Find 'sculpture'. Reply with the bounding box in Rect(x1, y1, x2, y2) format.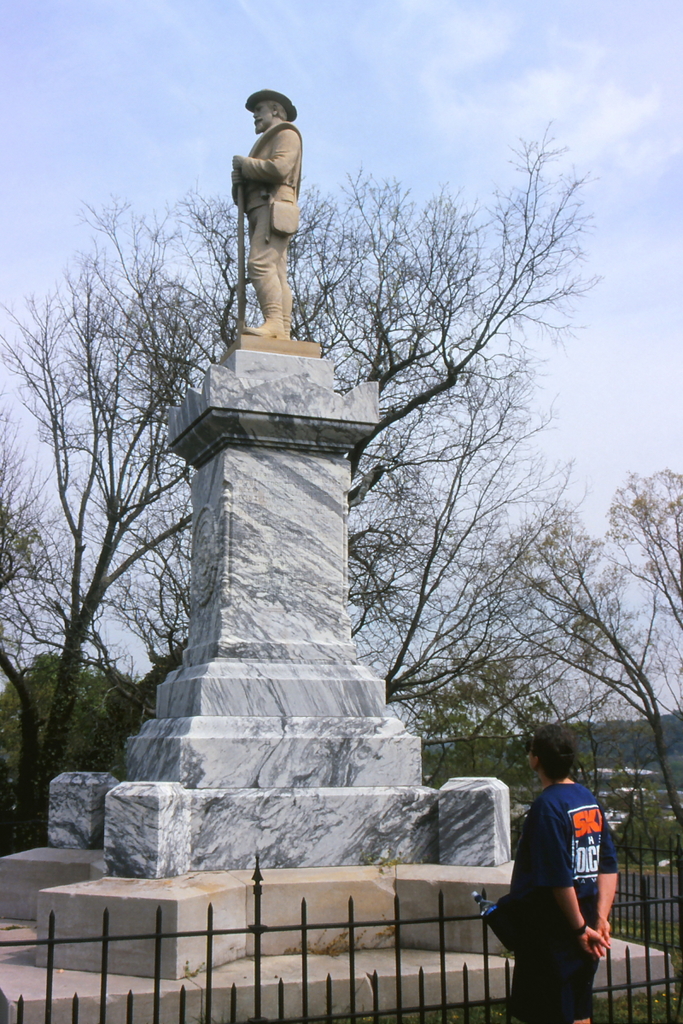
Rect(222, 76, 316, 340).
